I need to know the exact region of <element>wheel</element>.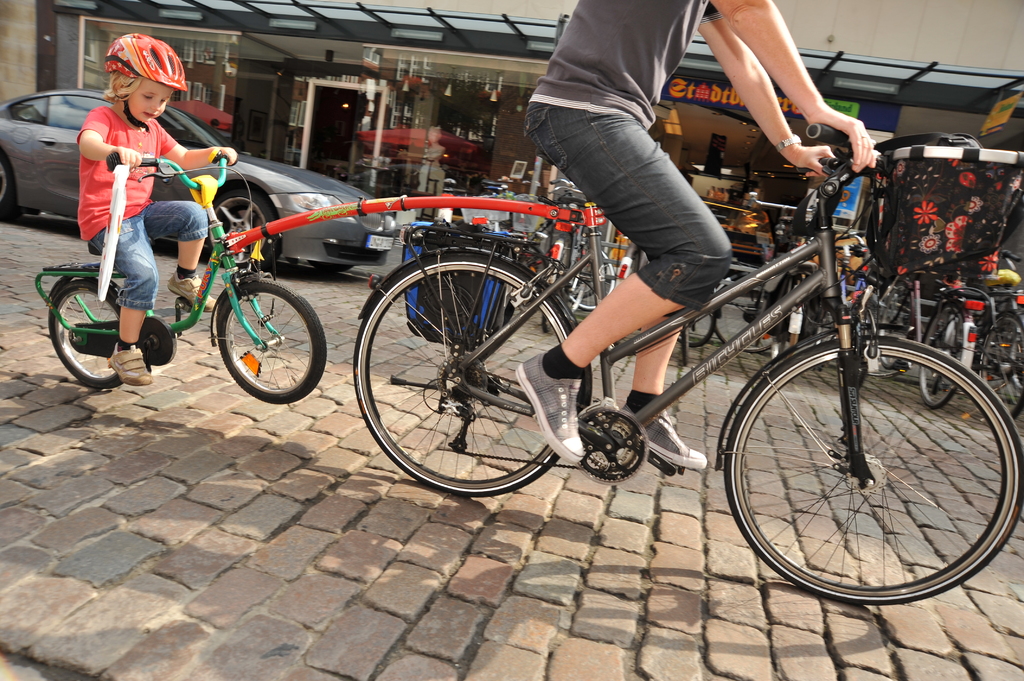
Region: (x1=0, y1=151, x2=21, y2=221).
